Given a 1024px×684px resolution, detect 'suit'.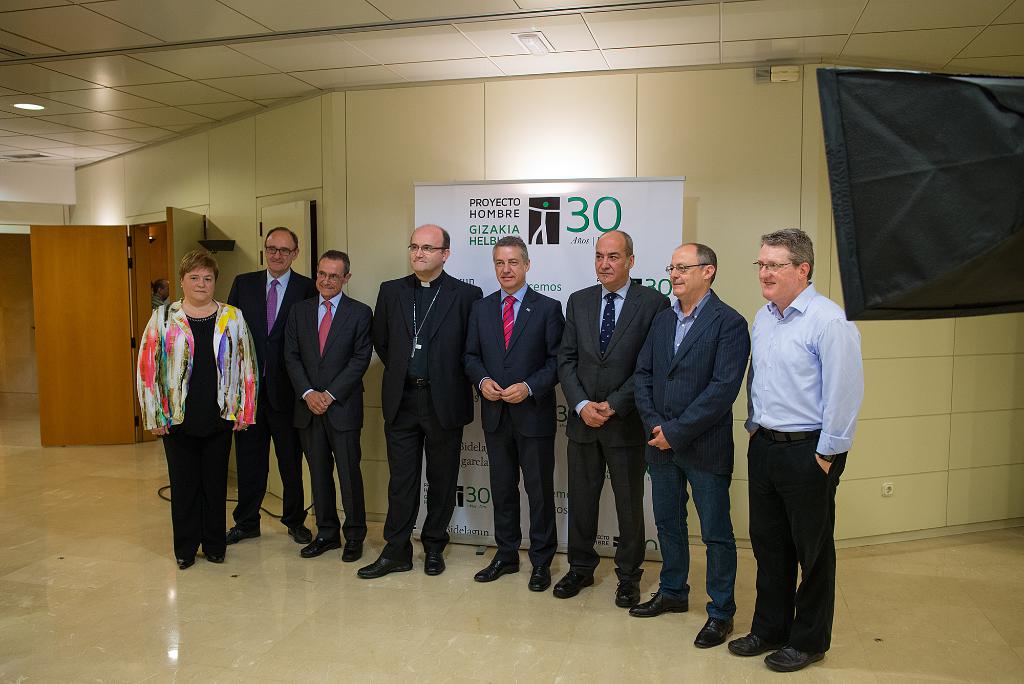
box=[559, 273, 679, 578].
